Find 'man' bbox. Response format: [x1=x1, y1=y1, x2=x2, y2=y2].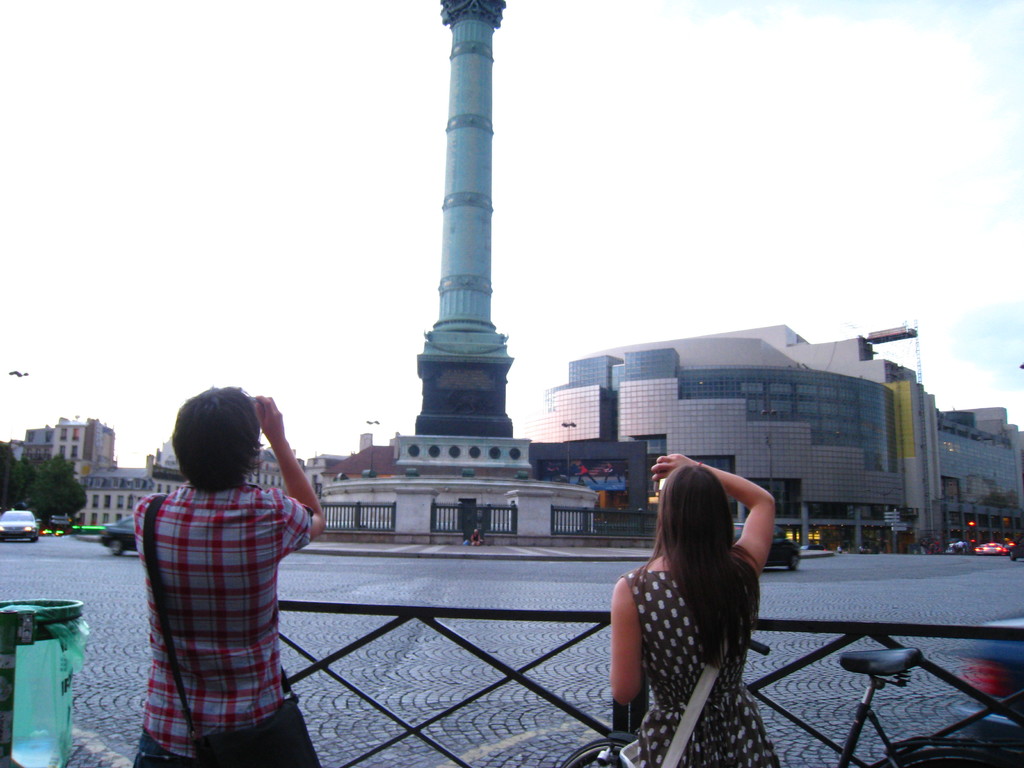
[x1=132, y1=385, x2=324, y2=767].
